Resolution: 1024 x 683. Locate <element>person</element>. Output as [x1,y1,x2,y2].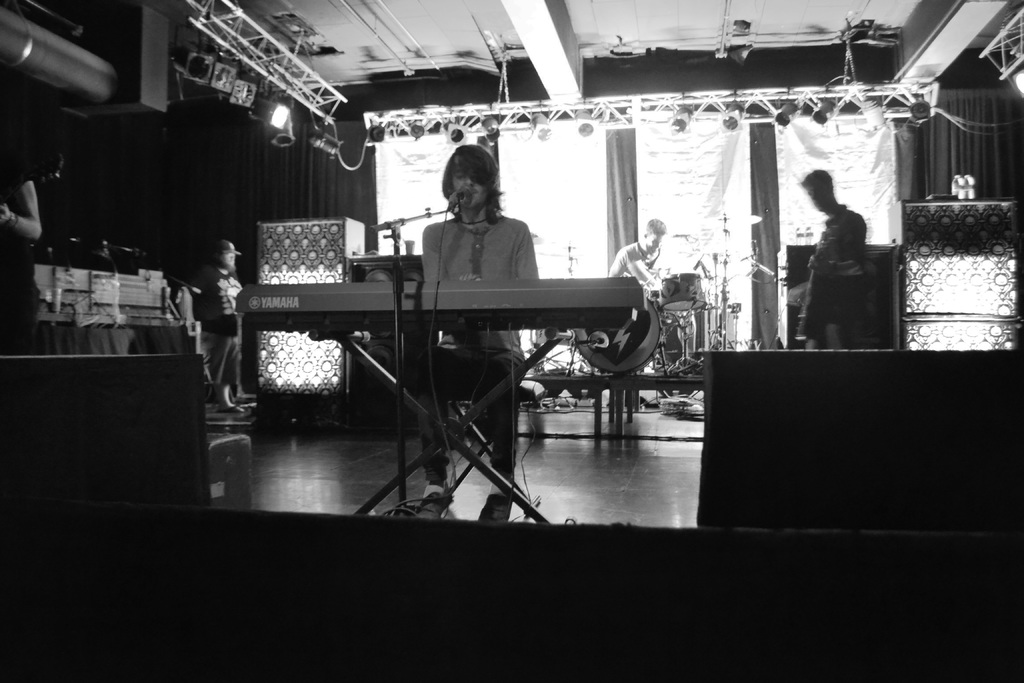
[794,167,868,348].
